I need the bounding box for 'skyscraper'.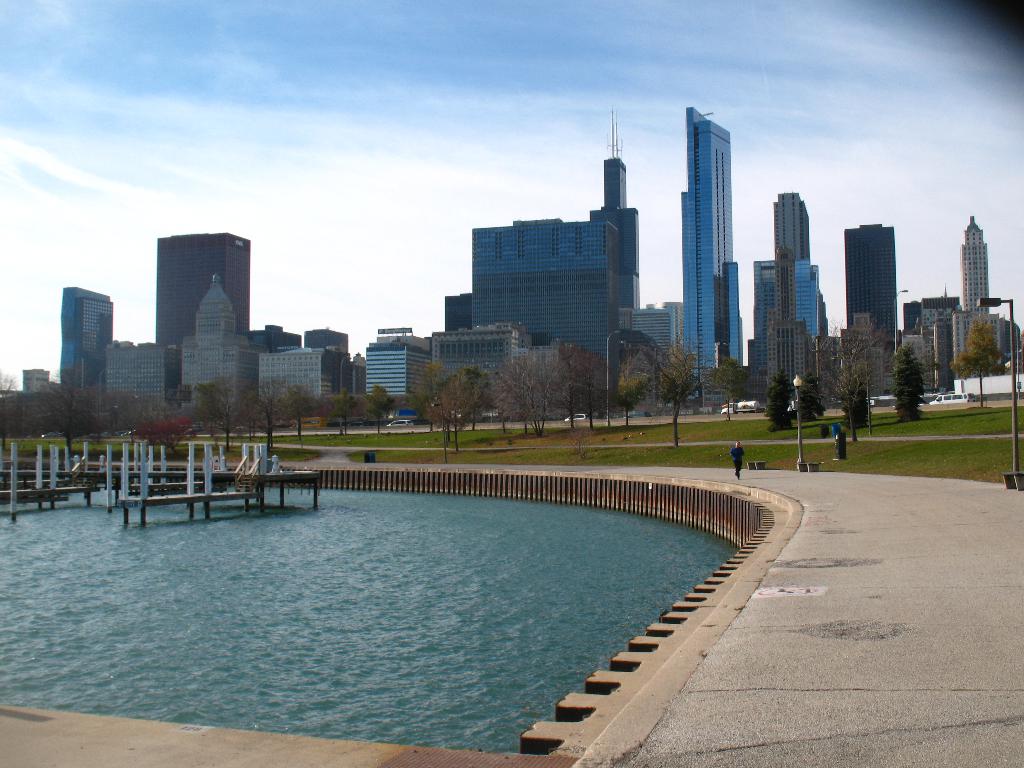
Here it is: (671,68,762,407).
